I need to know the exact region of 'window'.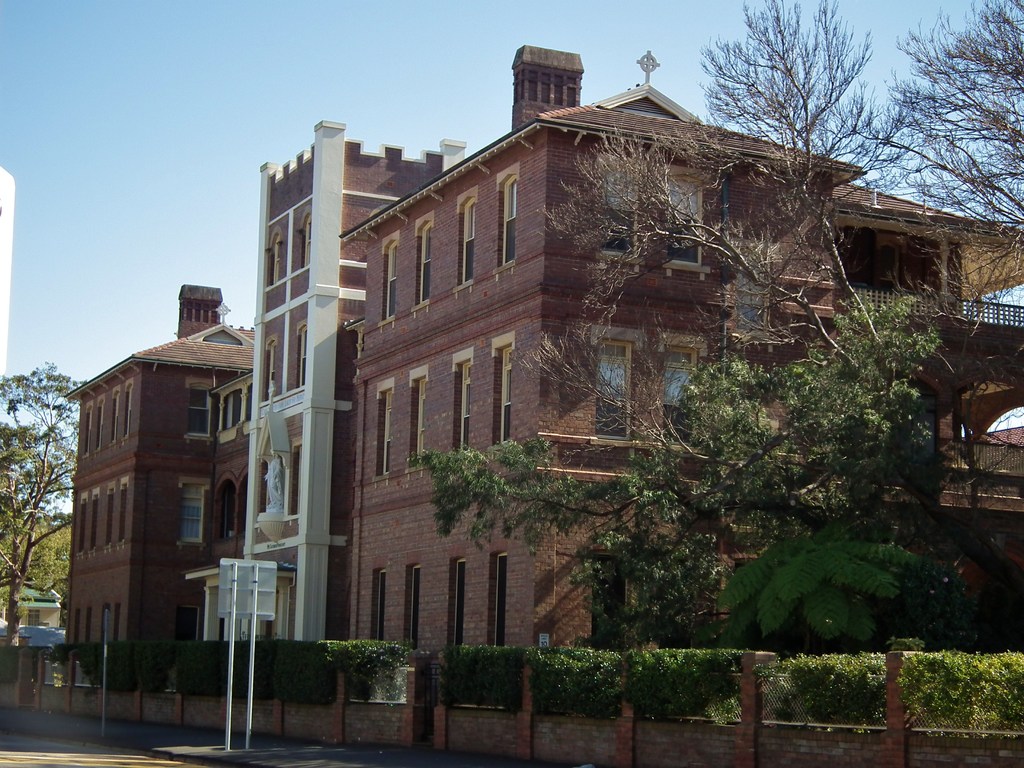
Region: l=264, t=336, r=276, b=402.
